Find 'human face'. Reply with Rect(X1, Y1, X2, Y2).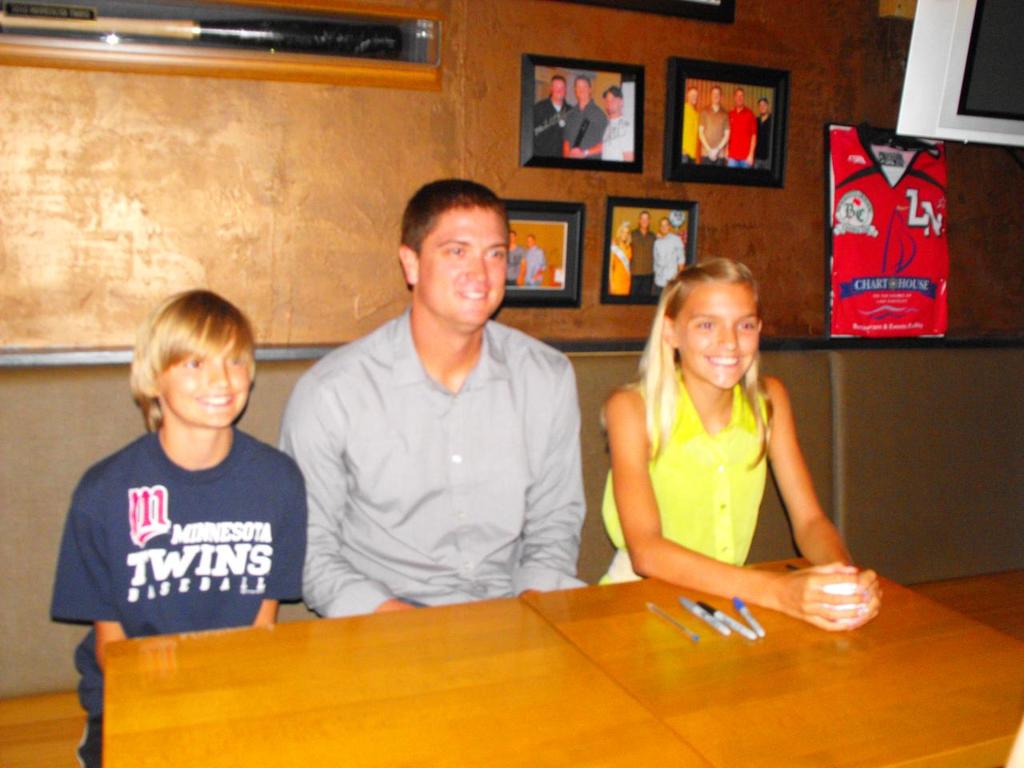
Rect(159, 341, 249, 425).
